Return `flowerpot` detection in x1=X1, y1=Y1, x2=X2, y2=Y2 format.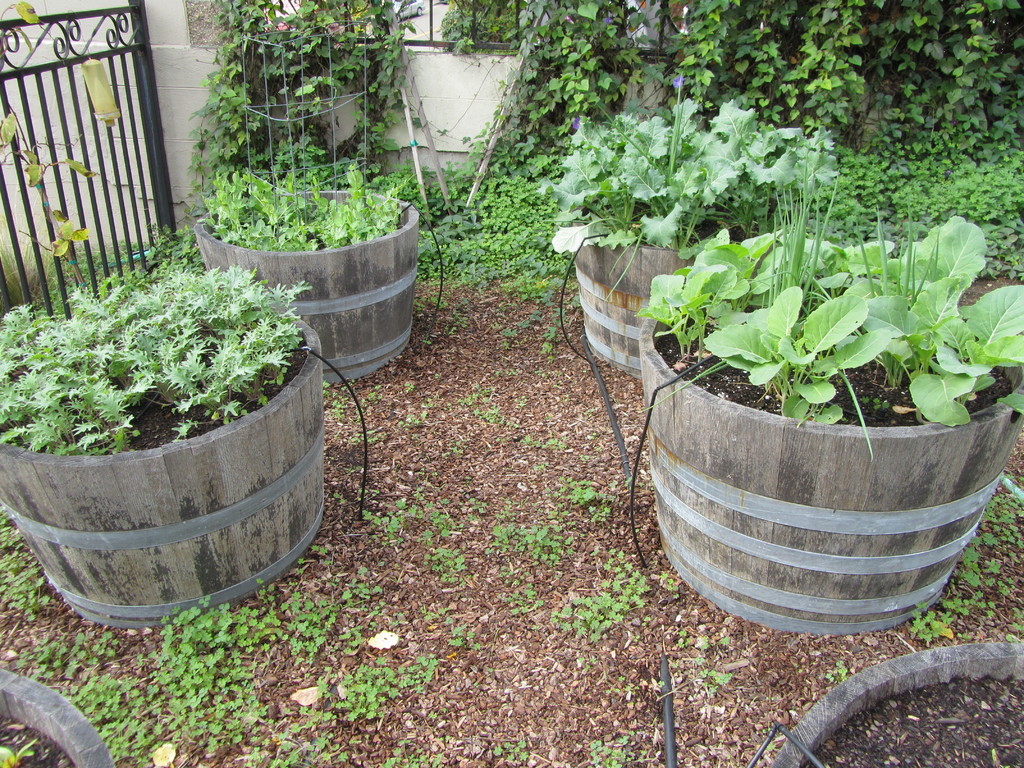
x1=0, y1=263, x2=323, y2=632.
